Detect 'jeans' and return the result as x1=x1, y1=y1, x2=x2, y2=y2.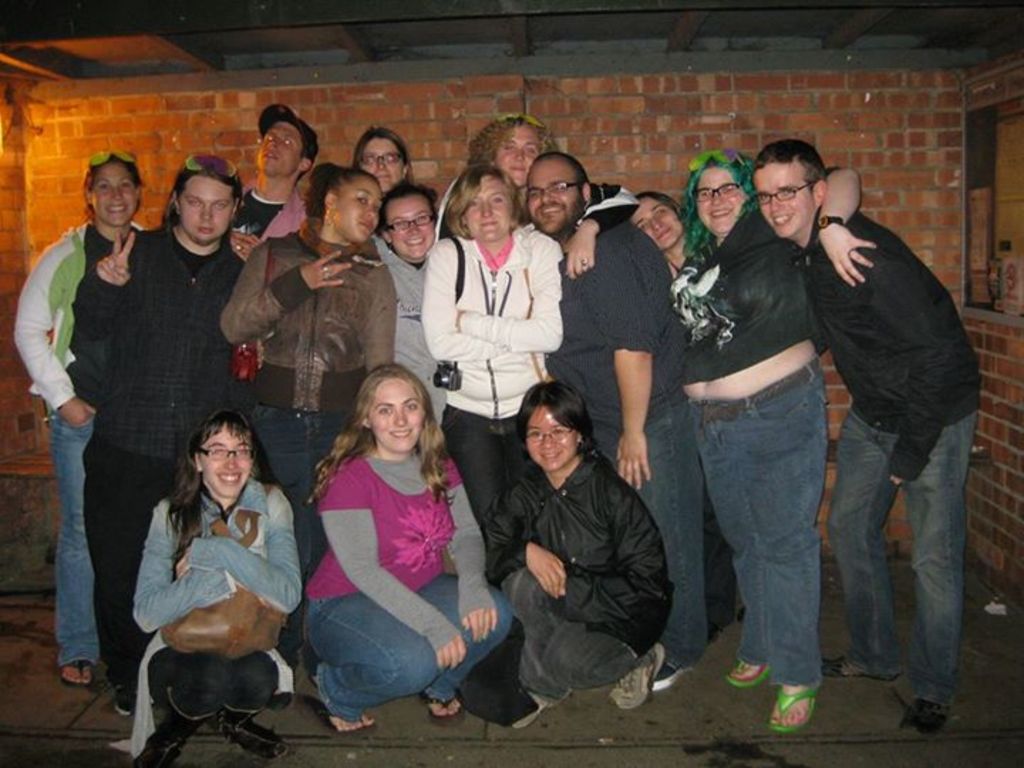
x1=821, y1=411, x2=981, y2=705.
